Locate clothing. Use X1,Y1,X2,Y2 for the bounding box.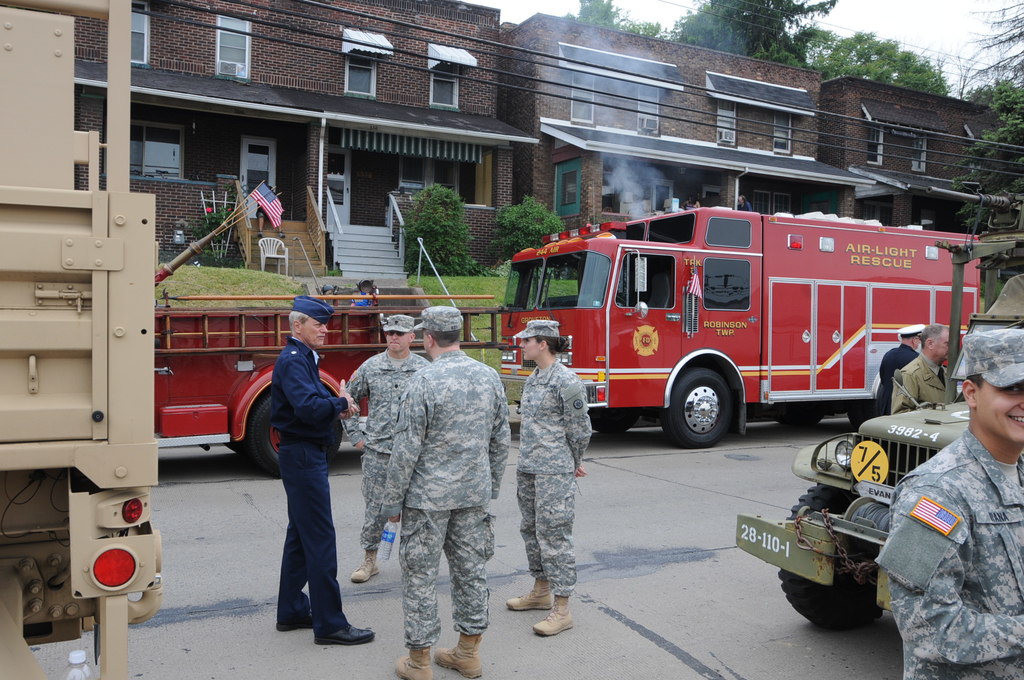
879,341,909,408.
